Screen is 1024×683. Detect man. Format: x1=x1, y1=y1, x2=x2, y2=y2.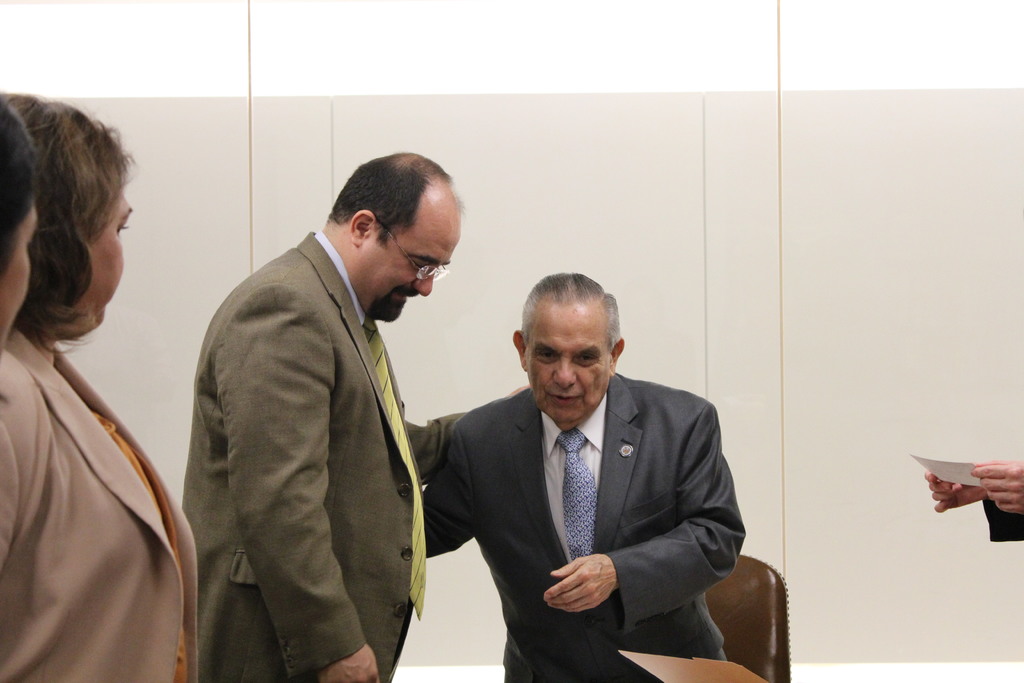
x1=924, y1=458, x2=1023, y2=543.
